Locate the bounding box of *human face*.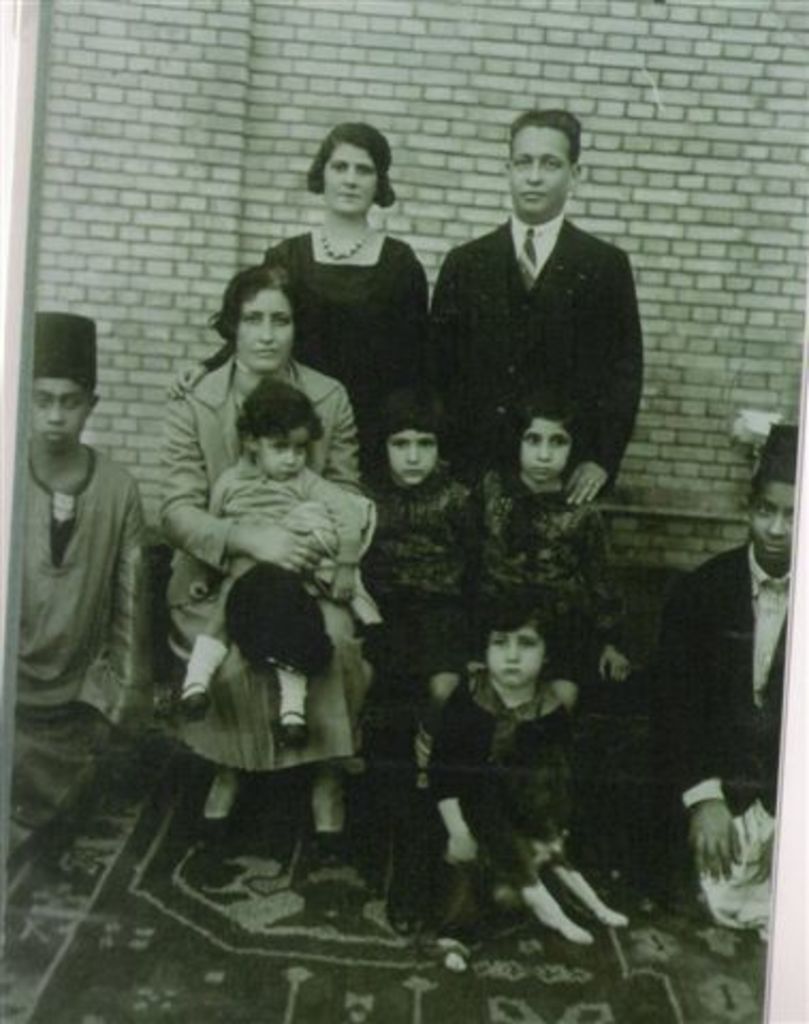
Bounding box: 258, 427, 307, 480.
